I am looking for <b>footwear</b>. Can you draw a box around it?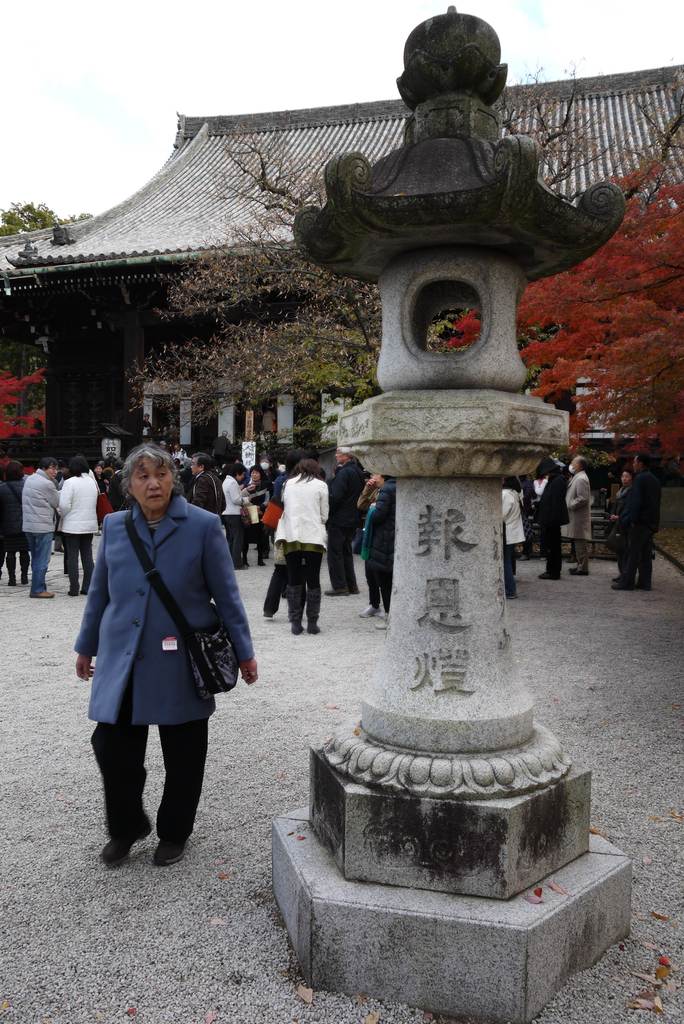
Sure, the bounding box is rect(101, 801, 149, 877).
